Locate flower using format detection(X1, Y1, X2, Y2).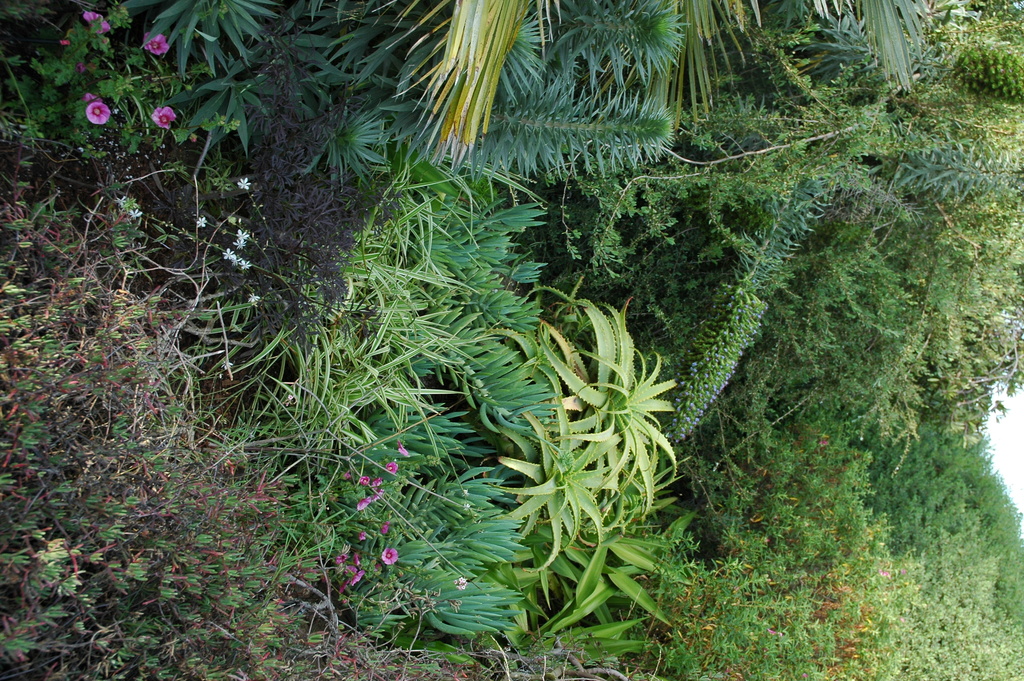
detection(385, 460, 400, 473).
